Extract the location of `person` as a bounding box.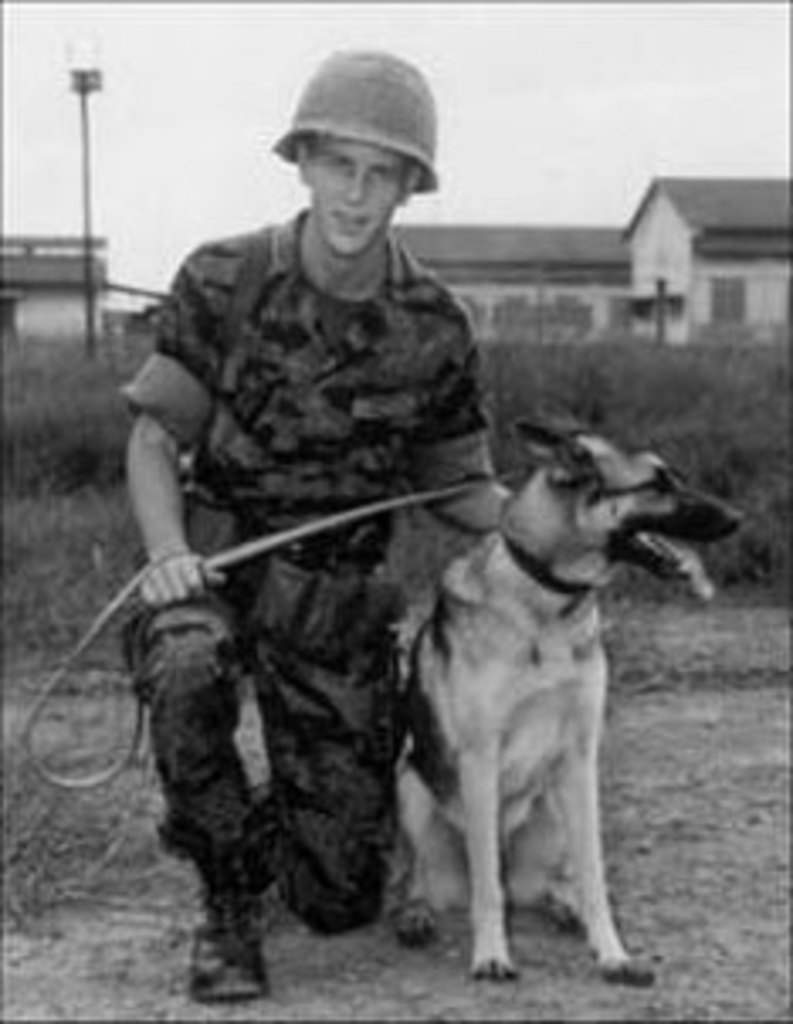
(108, 41, 532, 1000).
